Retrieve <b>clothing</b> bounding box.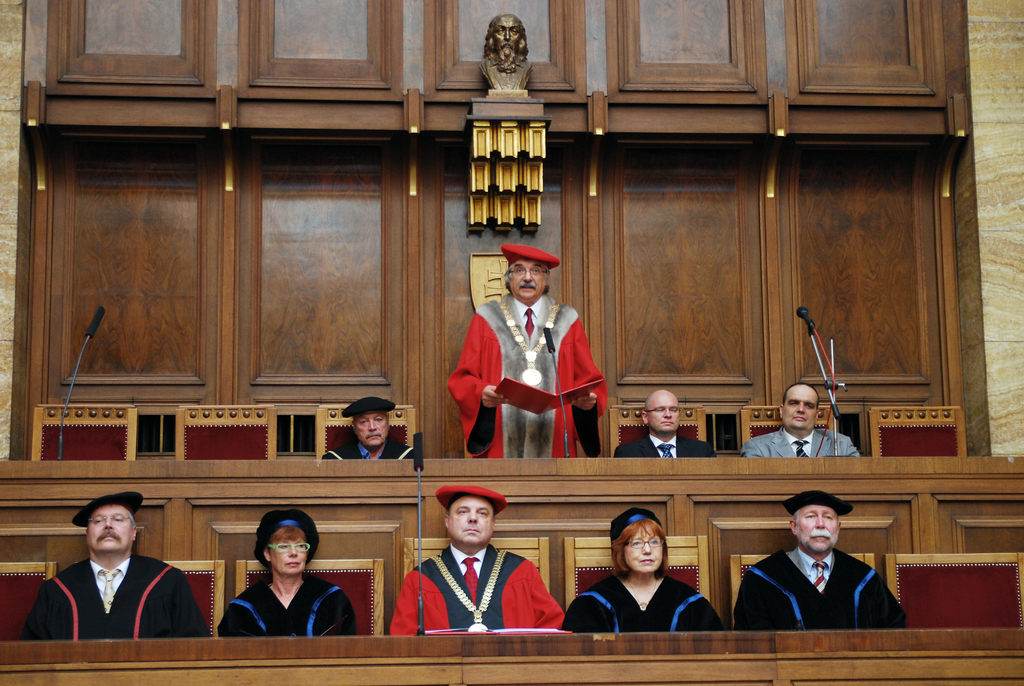
Bounding box: (460,282,600,464).
